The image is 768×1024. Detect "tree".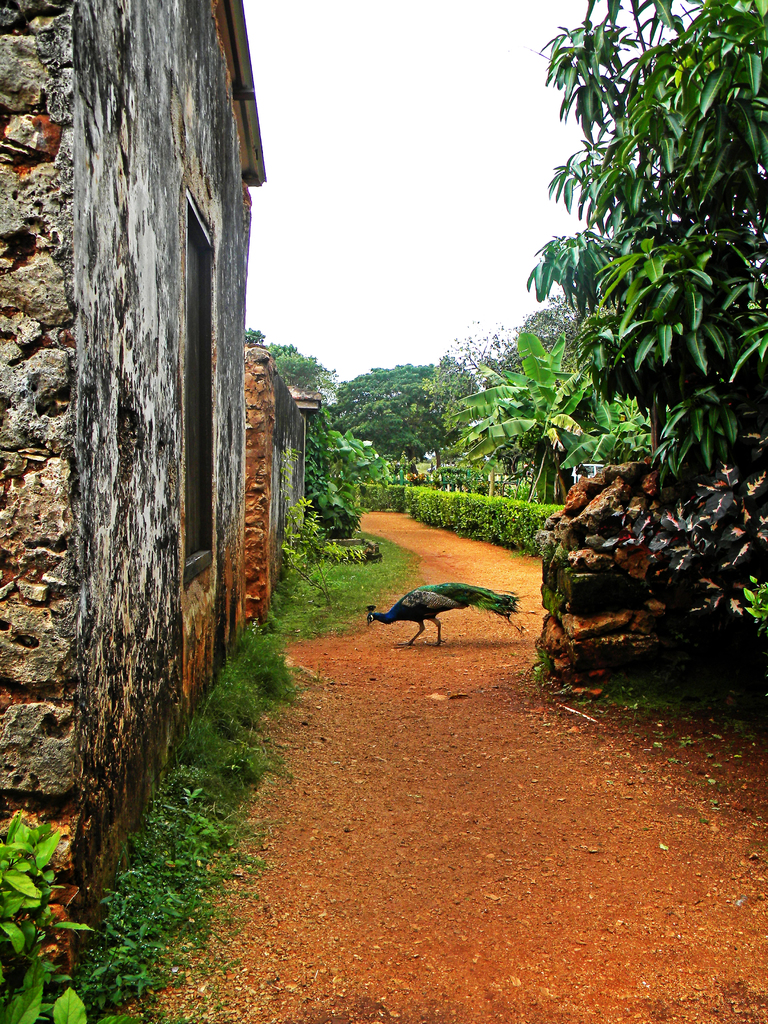
Detection: bbox=(497, 298, 593, 371).
